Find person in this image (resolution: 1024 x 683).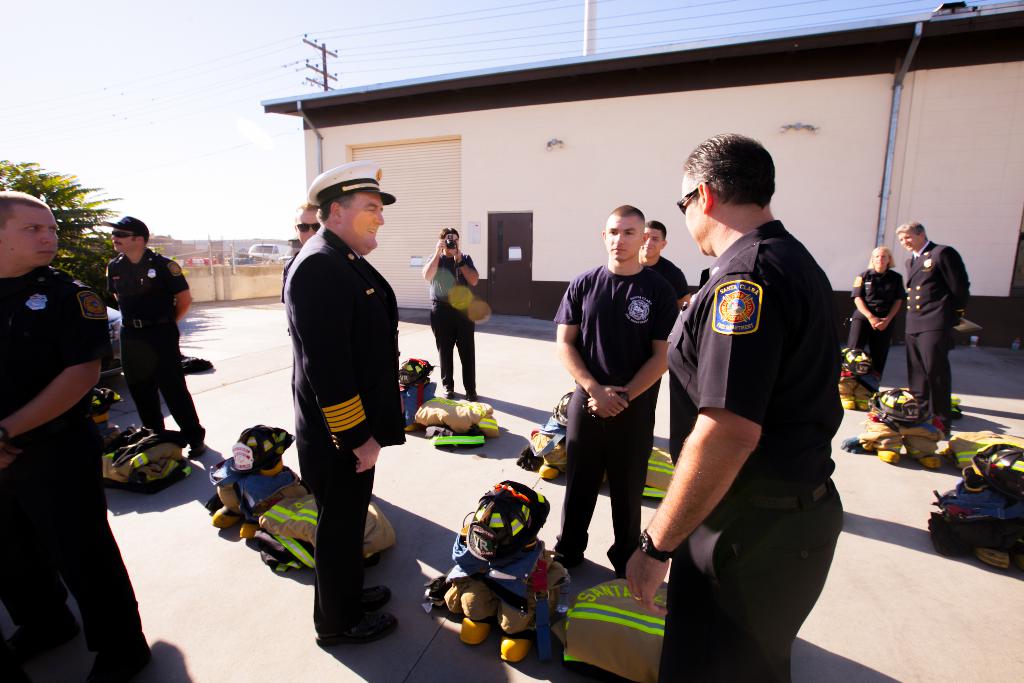
(276, 165, 403, 654).
